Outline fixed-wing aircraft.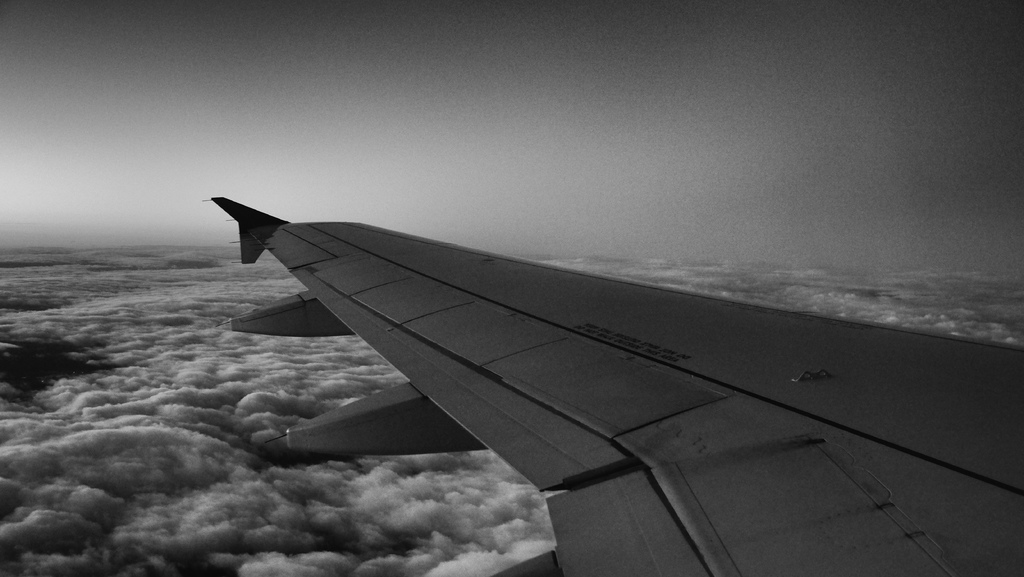
Outline: BBox(204, 190, 1023, 576).
